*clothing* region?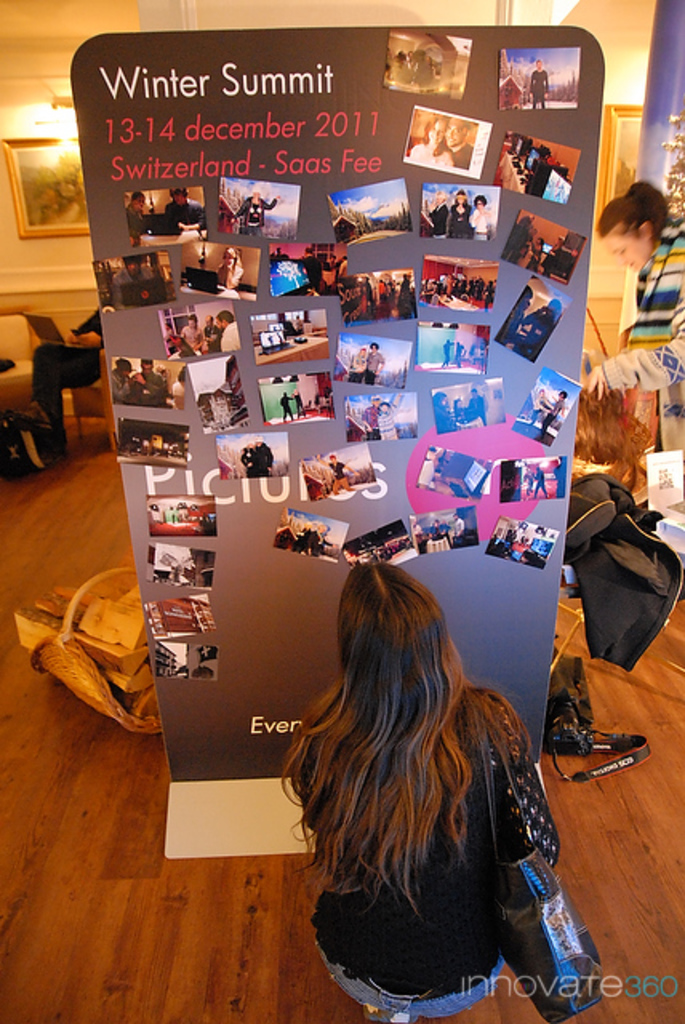
bbox=[322, 453, 359, 494]
